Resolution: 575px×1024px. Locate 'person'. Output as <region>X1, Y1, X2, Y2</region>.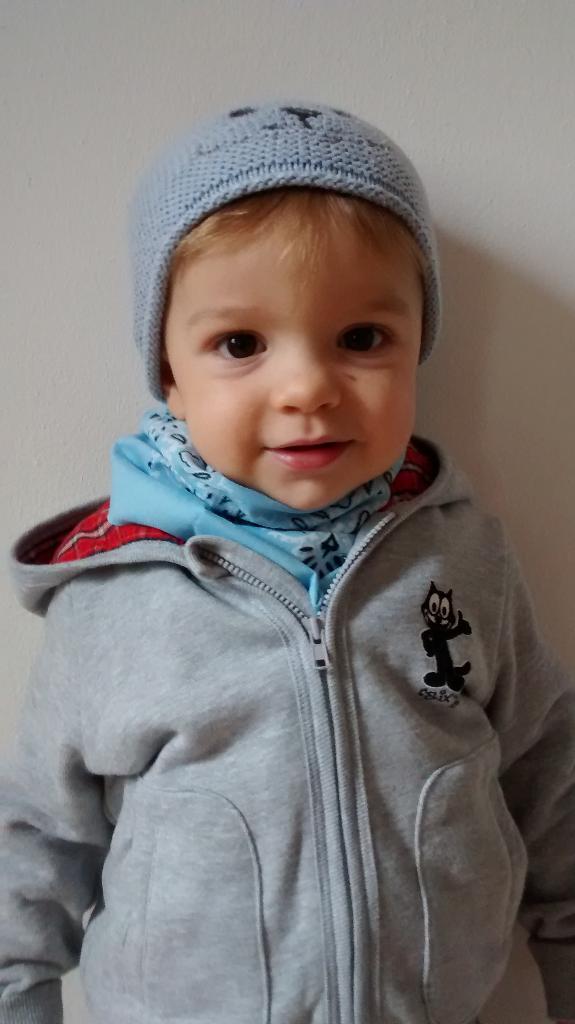
<region>0, 104, 574, 1023</region>.
